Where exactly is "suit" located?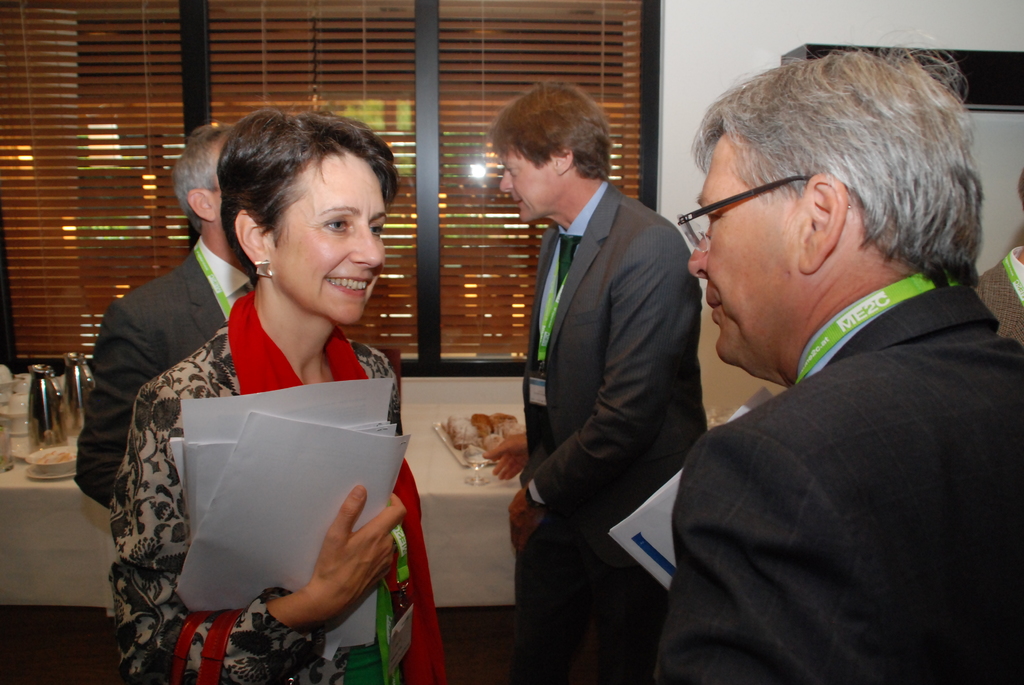
Its bounding box is (79, 233, 261, 505).
